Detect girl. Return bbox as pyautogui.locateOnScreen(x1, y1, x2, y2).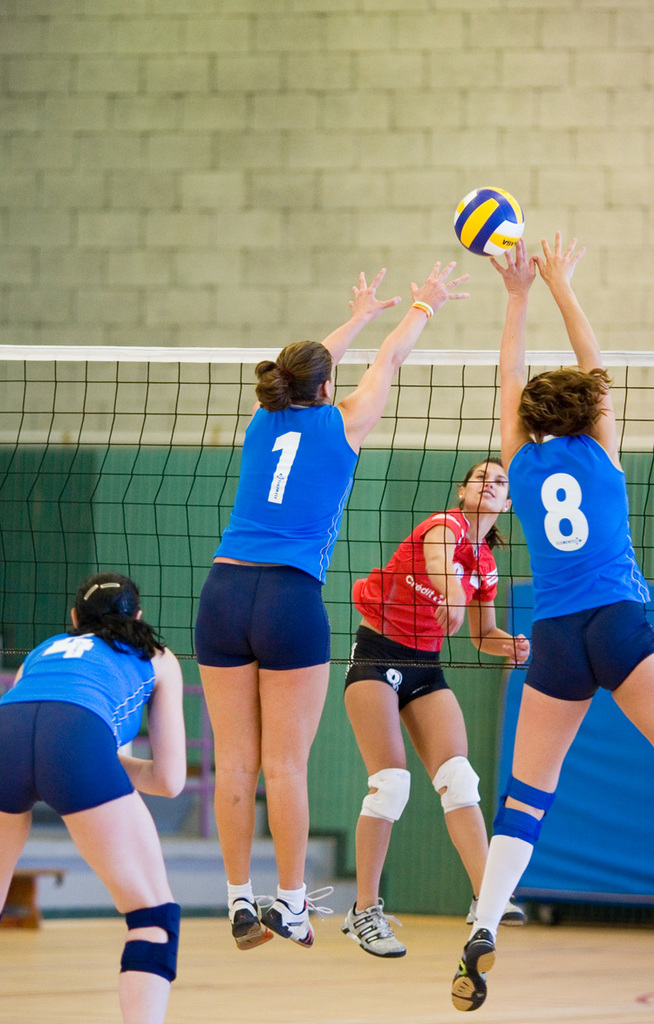
pyautogui.locateOnScreen(439, 223, 653, 1023).
